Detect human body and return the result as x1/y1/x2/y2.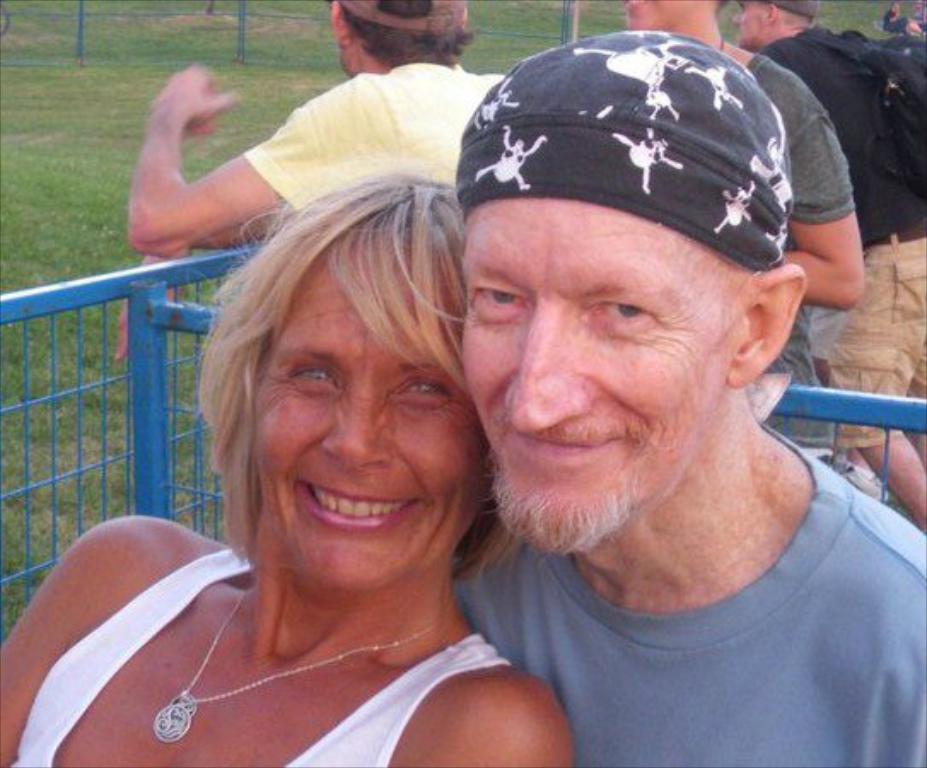
621/0/857/459.
